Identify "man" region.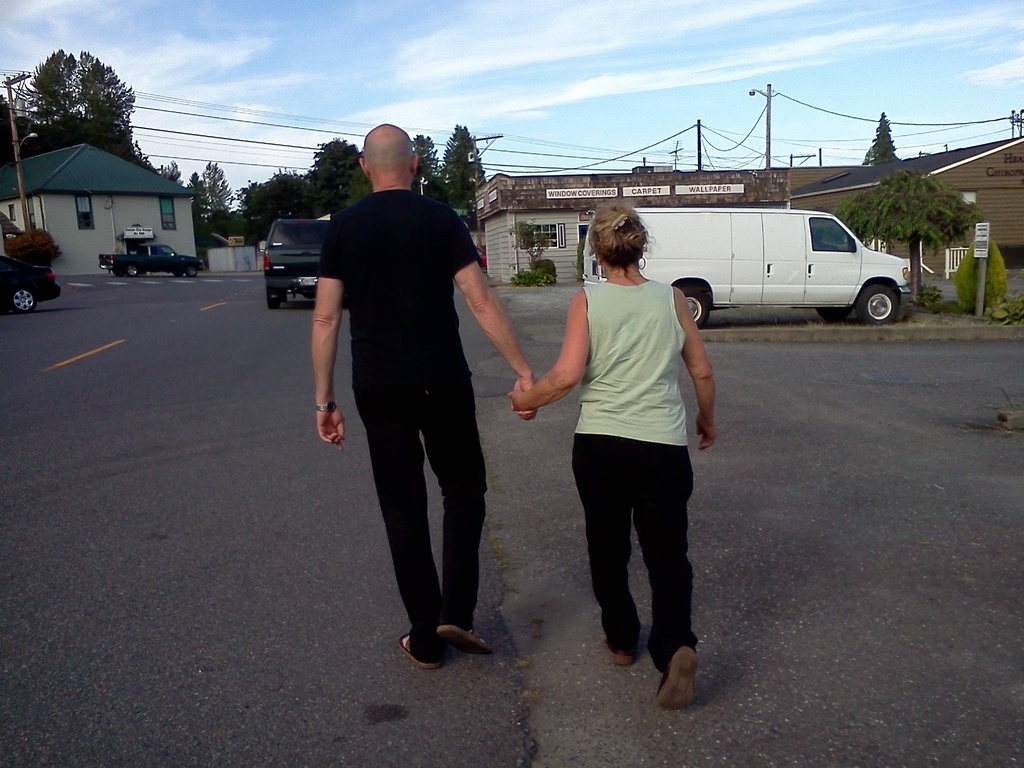
Region: x1=294 y1=134 x2=508 y2=652.
